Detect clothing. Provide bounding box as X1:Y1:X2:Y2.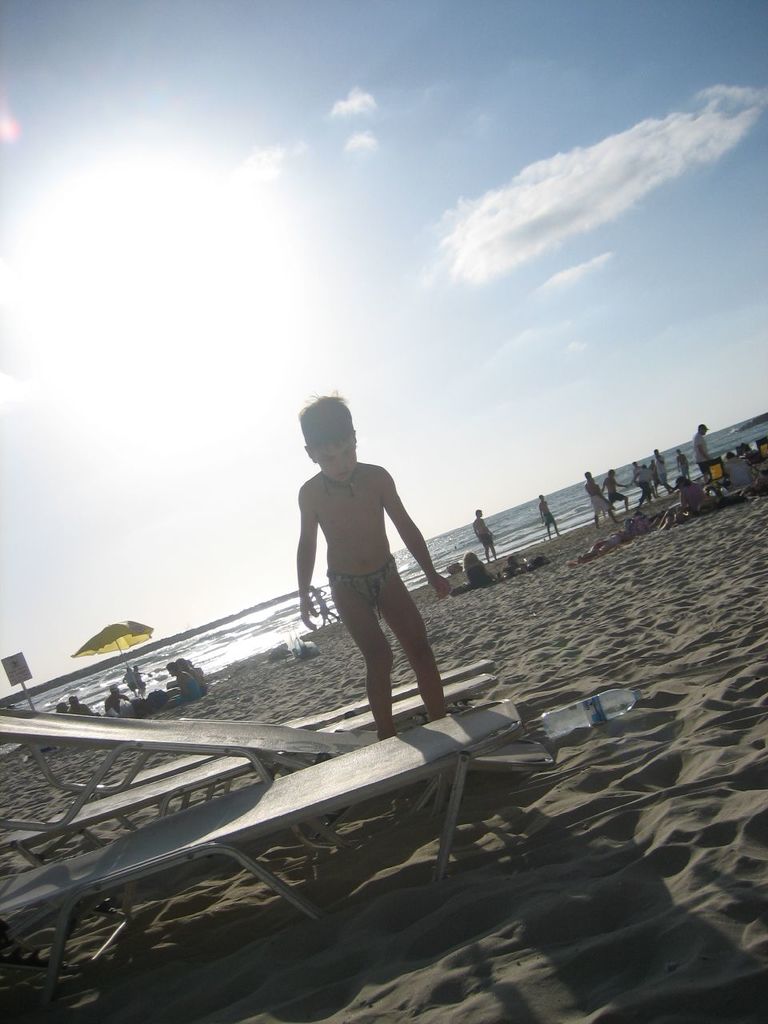
655:458:674:494.
